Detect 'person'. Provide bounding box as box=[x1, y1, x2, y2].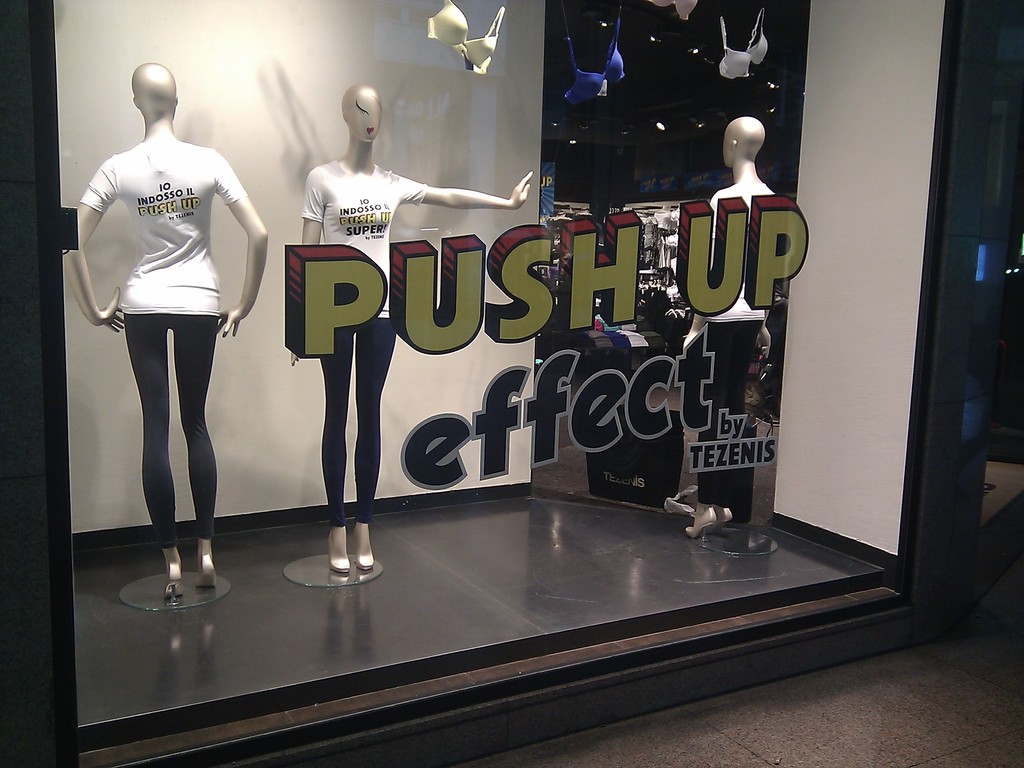
box=[675, 108, 785, 538].
